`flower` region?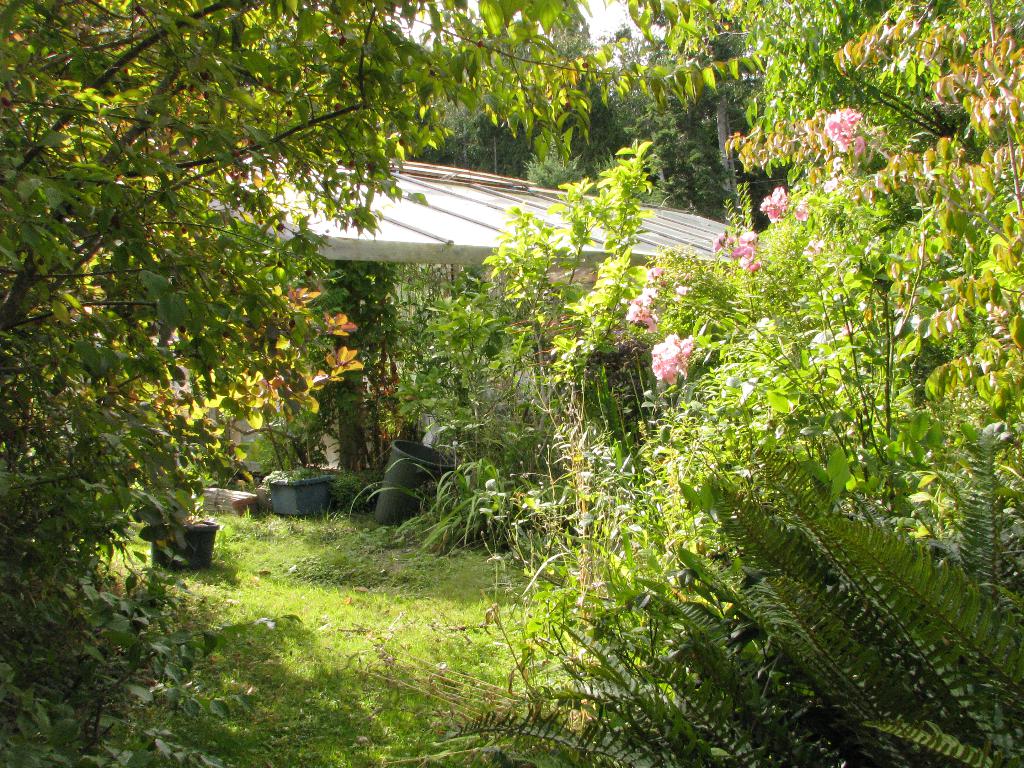
[794,203,816,223]
